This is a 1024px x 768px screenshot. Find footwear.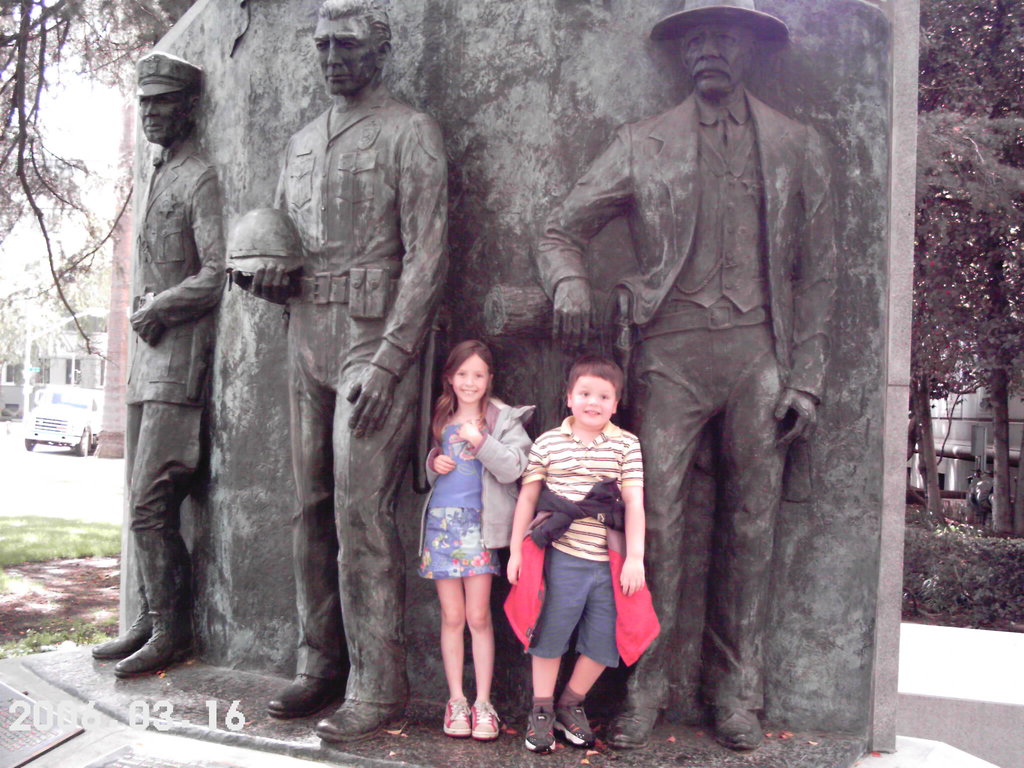
Bounding box: region(93, 628, 147, 658).
